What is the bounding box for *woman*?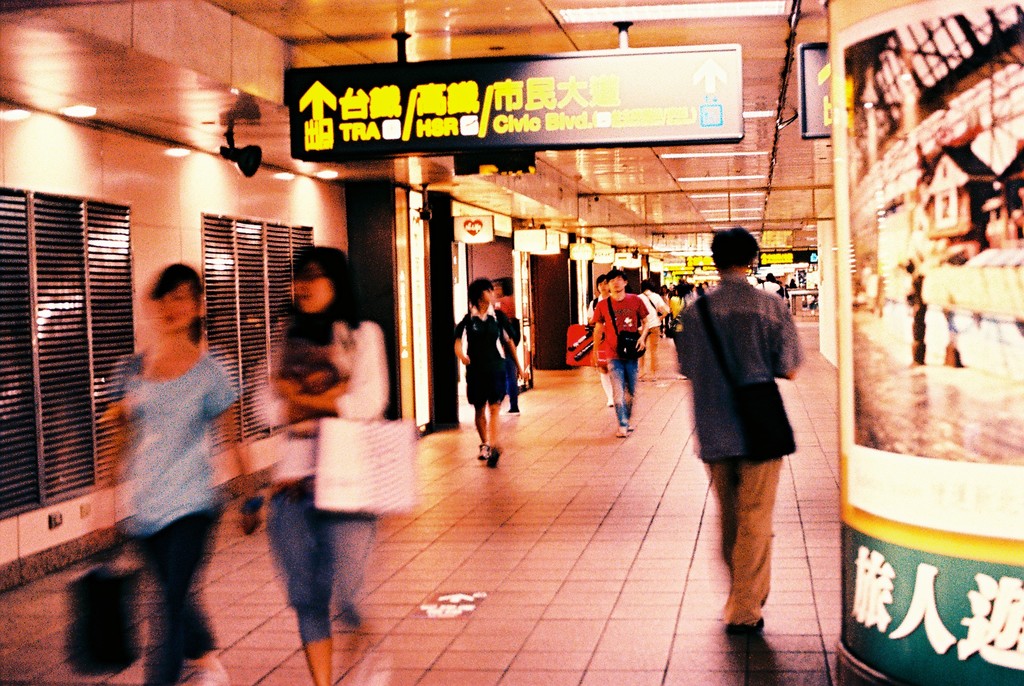
<region>243, 247, 397, 662</region>.
